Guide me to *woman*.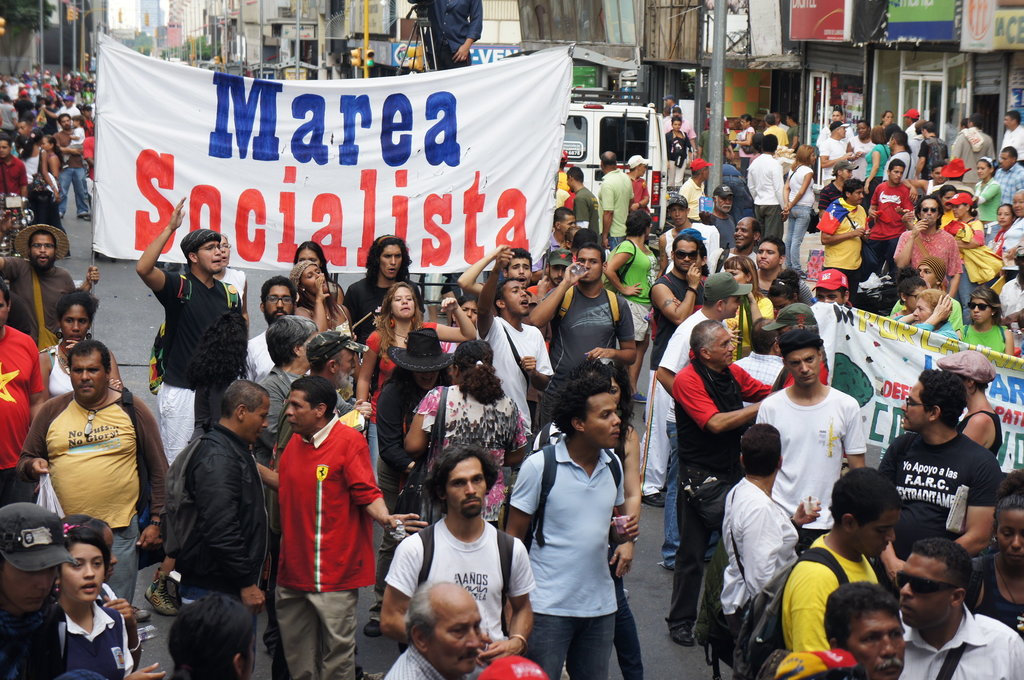
Guidance: bbox(977, 200, 1018, 261).
